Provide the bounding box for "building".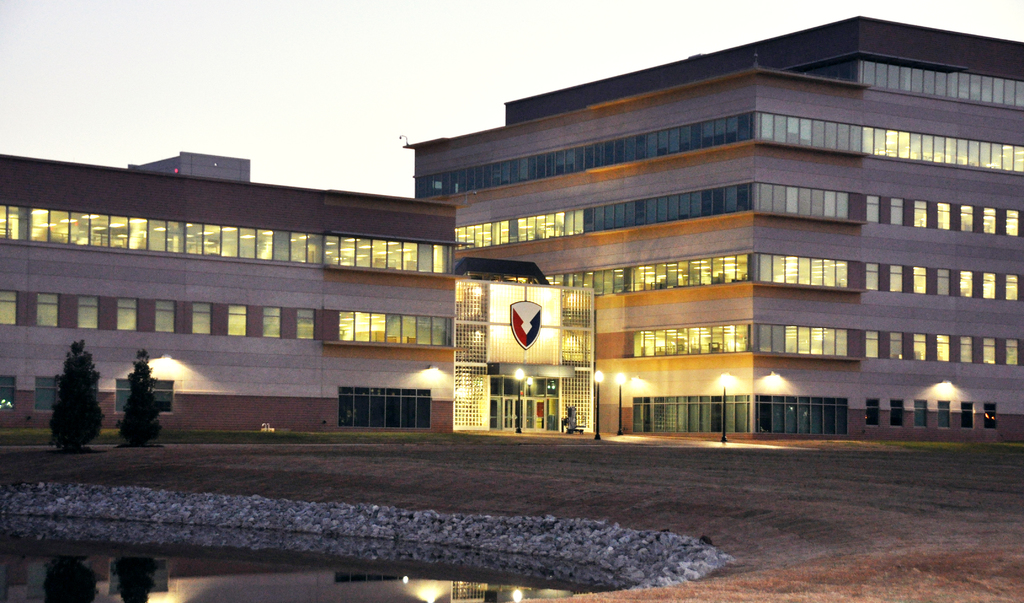
select_region(0, 138, 463, 437).
